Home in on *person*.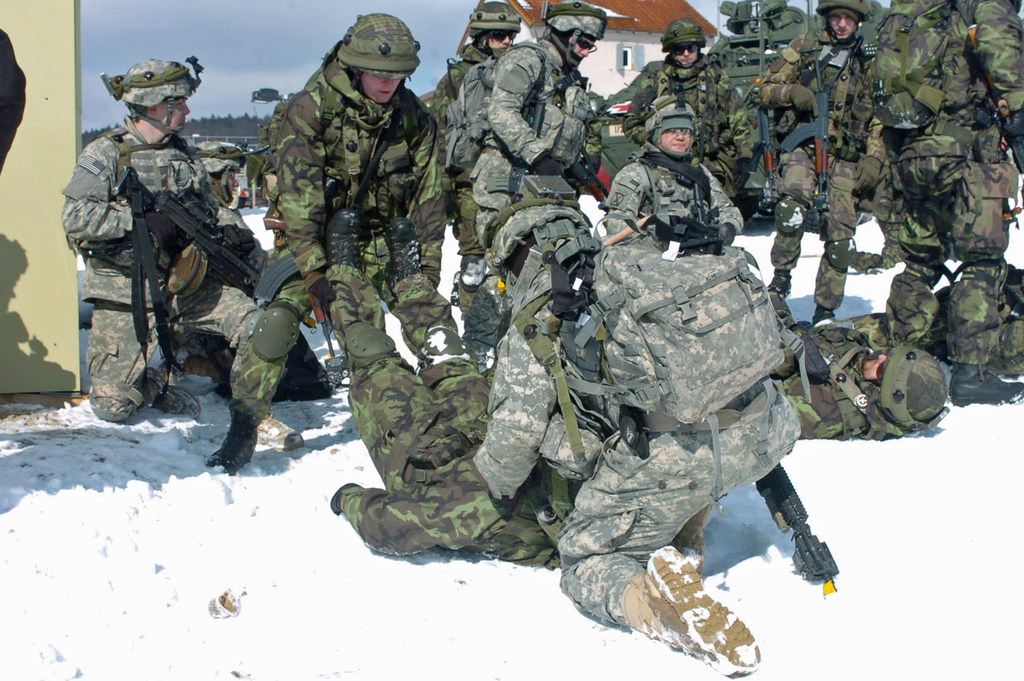
Homed in at box=[868, 0, 1020, 402].
